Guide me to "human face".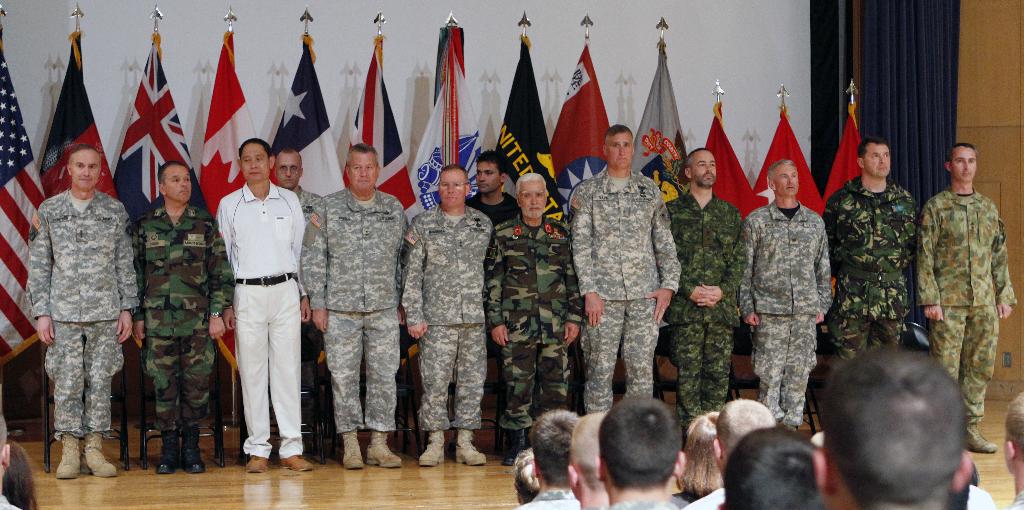
Guidance: [left=476, top=160, right=502, bottom=193].
